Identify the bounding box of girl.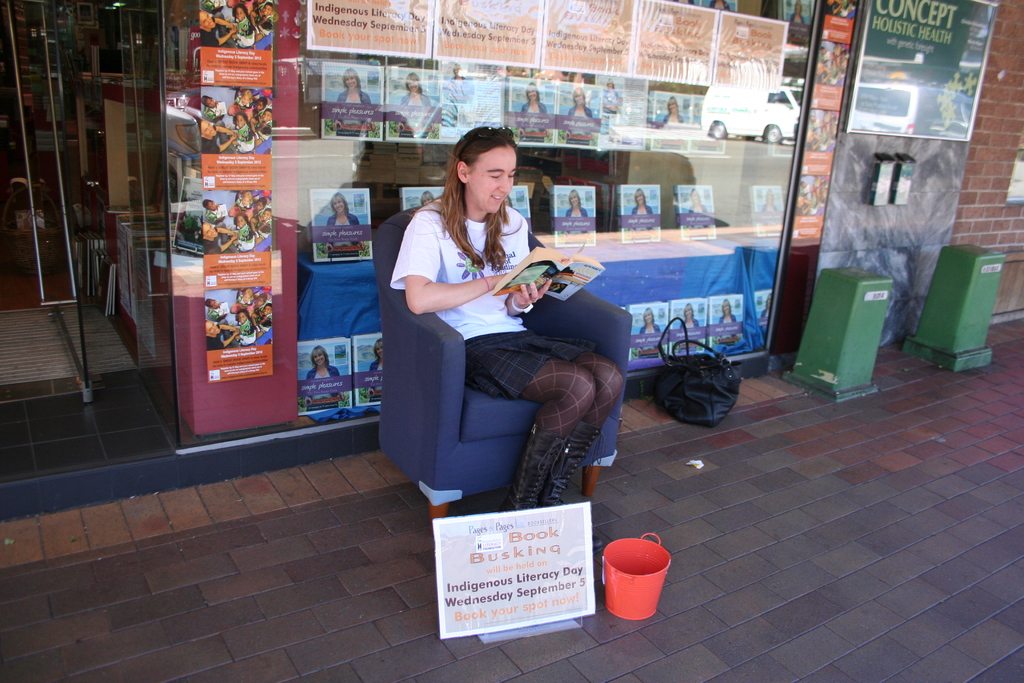
bbox=(564, 186, 594, 230).
